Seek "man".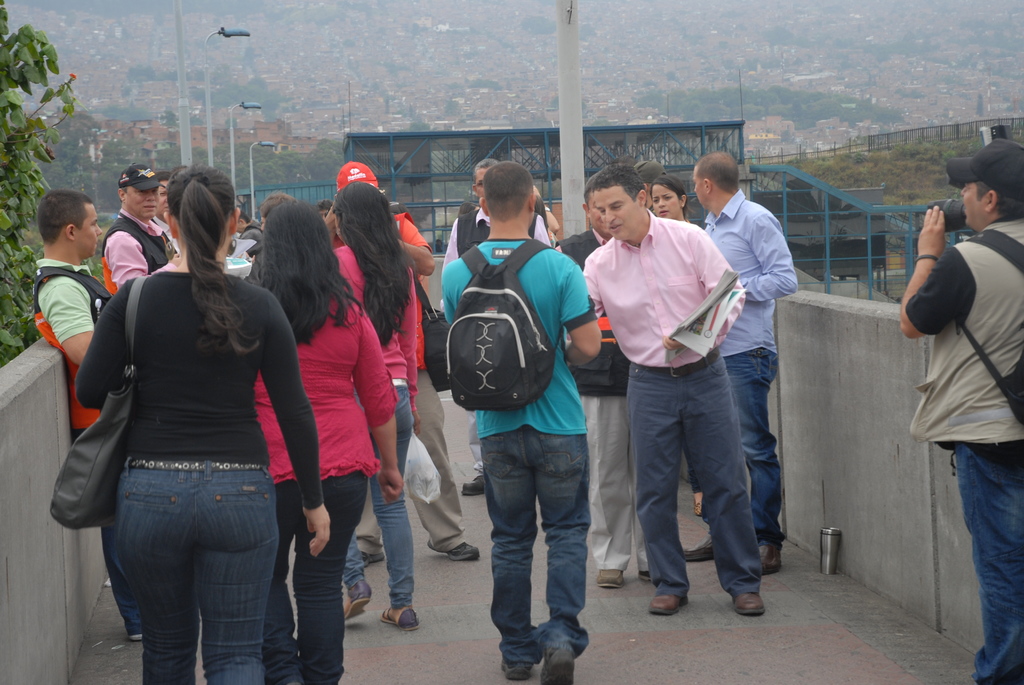
[579, 166, 769, 616].
